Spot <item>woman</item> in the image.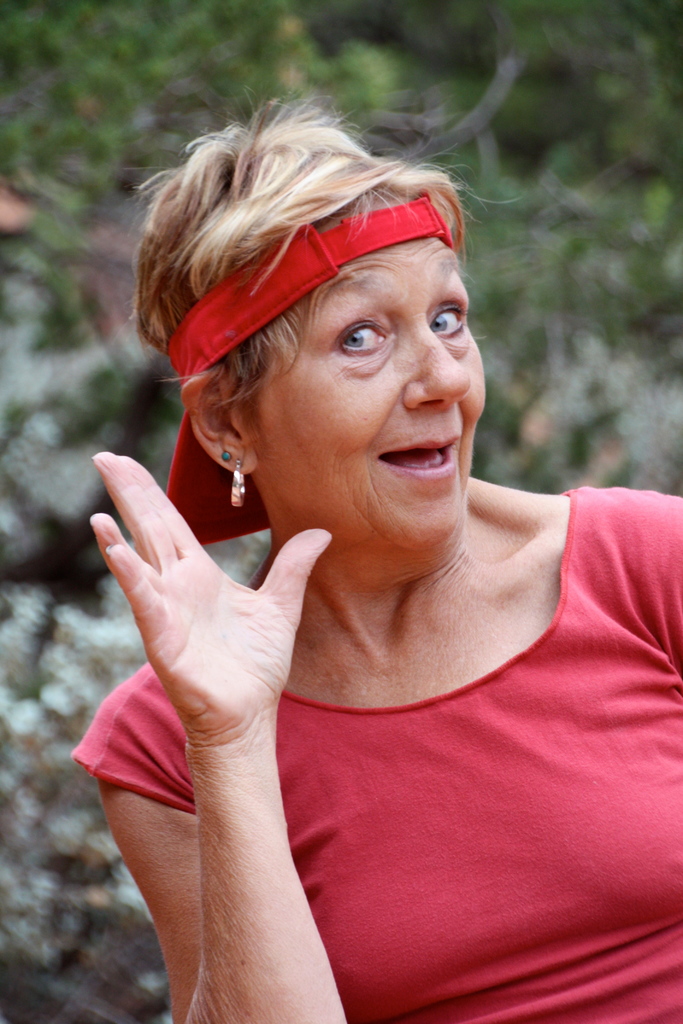
<item>woman</item> found at {"x1": 78, "y1": 81, "x2": 634, "y2": 1018}.
